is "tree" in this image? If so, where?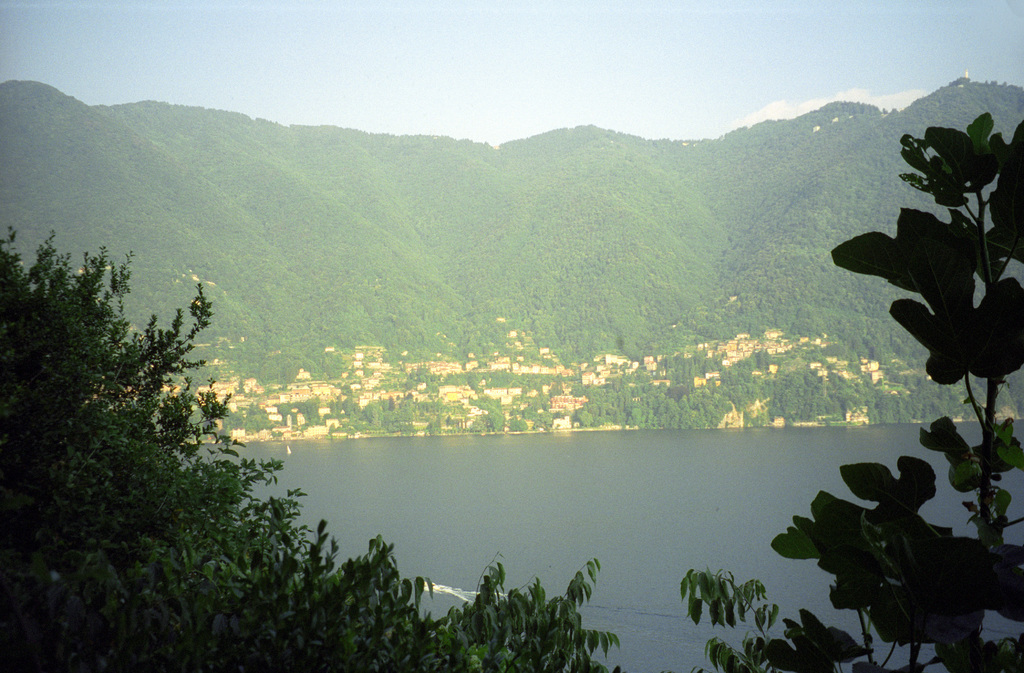
Yes, at bbox=[774, 109, 1023, 672].
